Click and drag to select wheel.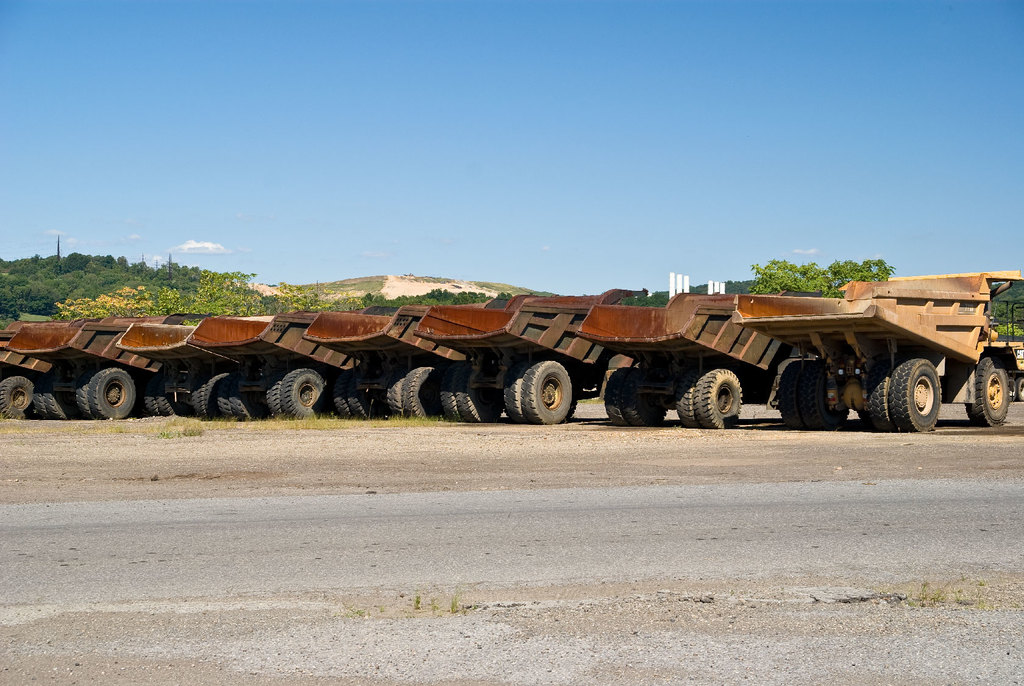
Selection: 884,359,942,433.
